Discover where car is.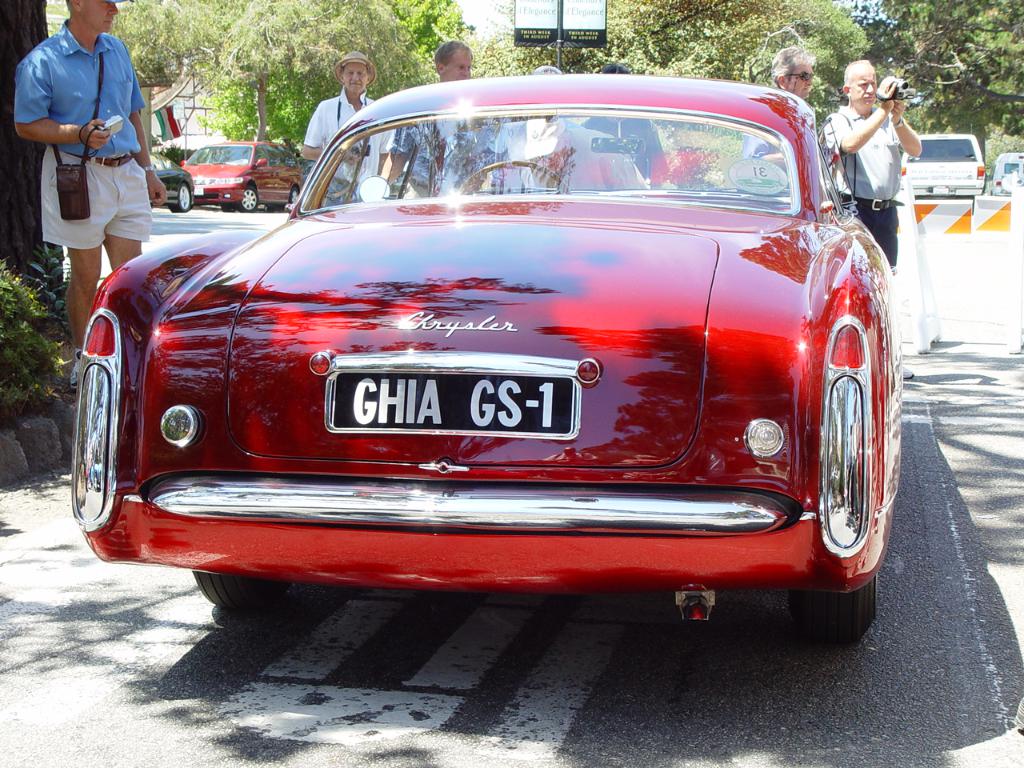
Discovered at rect(903, 132, 994, 196).
